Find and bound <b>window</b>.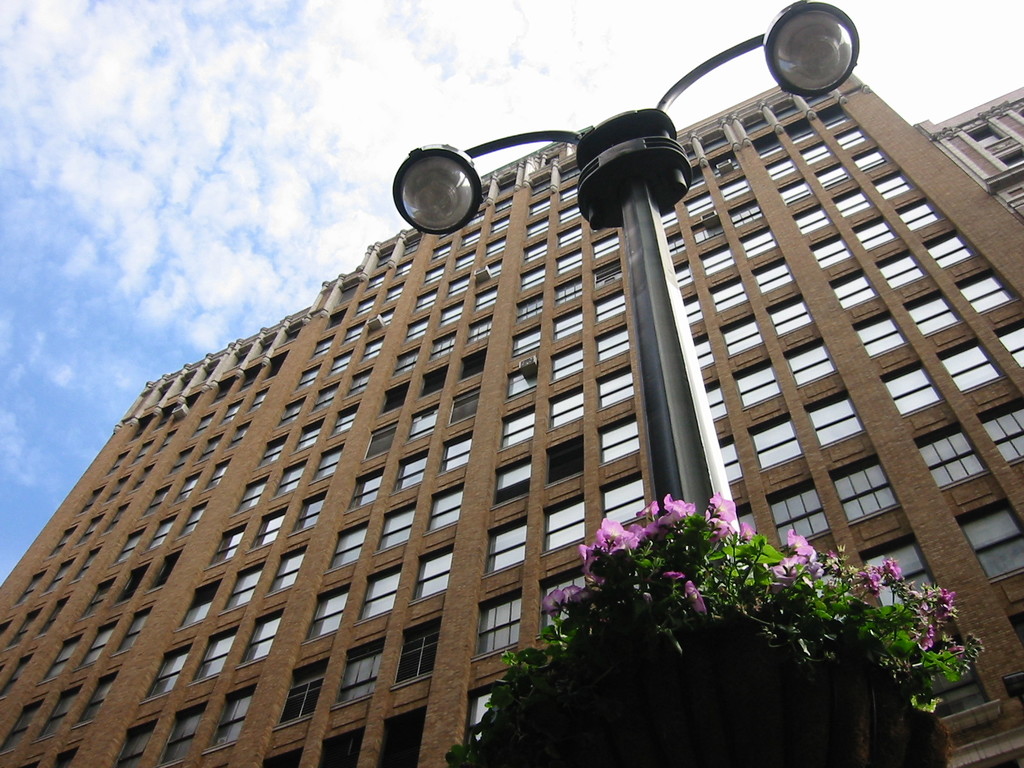
Bound: [left=220, top=557, right=265, bottom=613].
